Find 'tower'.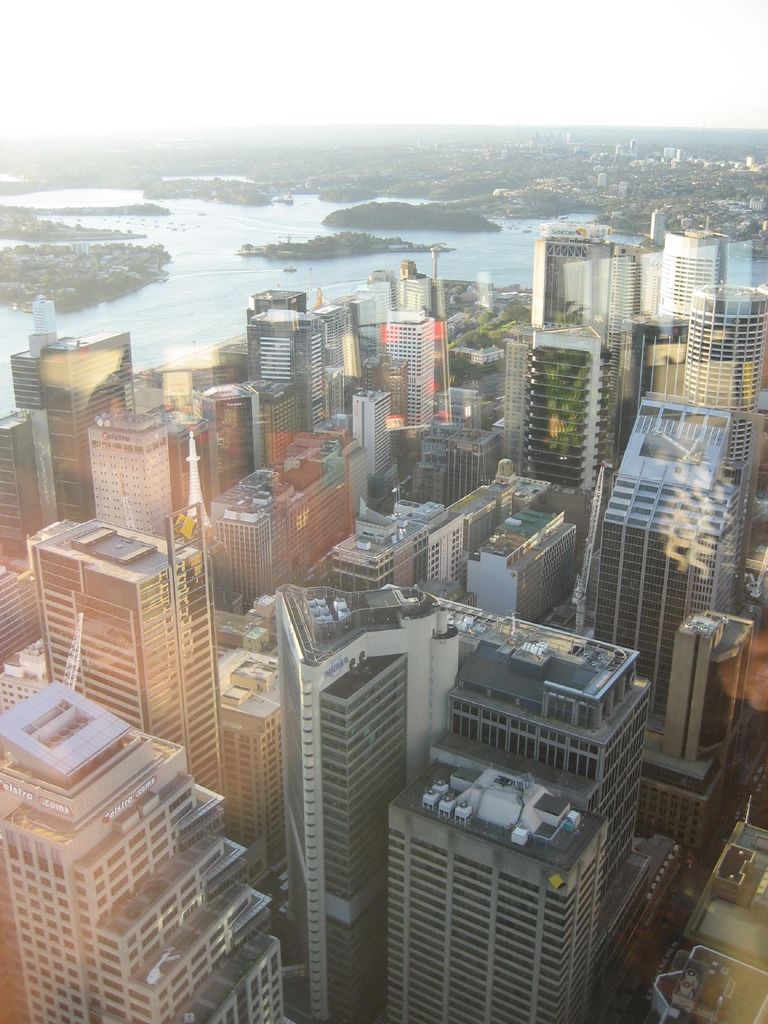
[left=0, top=335, right=97, bottom=517].
